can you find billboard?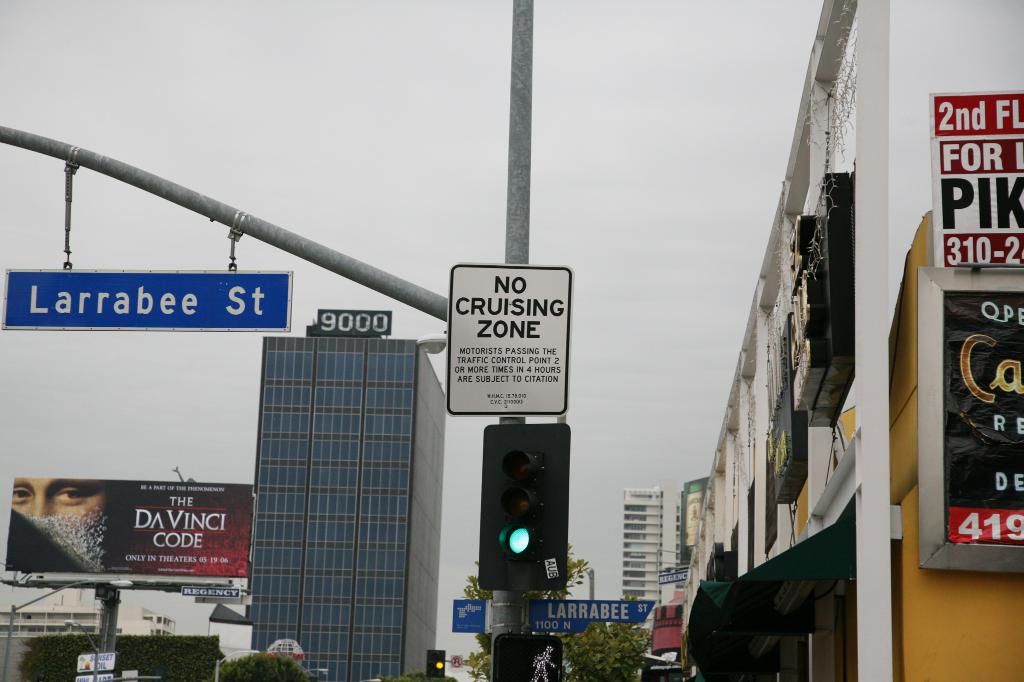
Yes, bounding box: BBox(10, 487, 252, 585).
